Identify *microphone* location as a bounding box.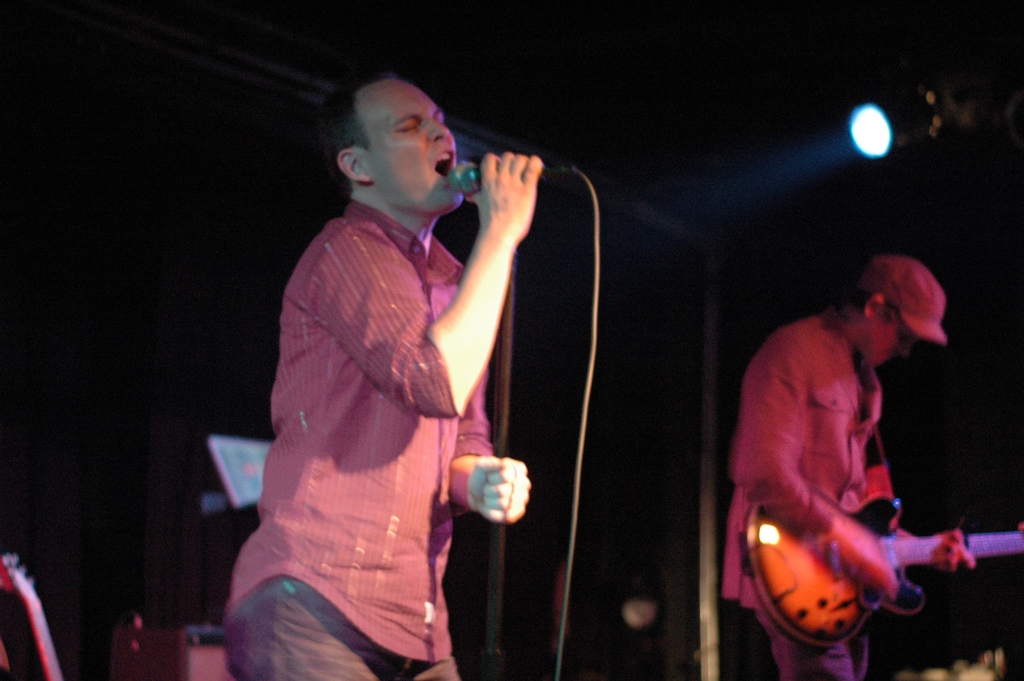
left=445, top=156, right=575, bottom=201.
